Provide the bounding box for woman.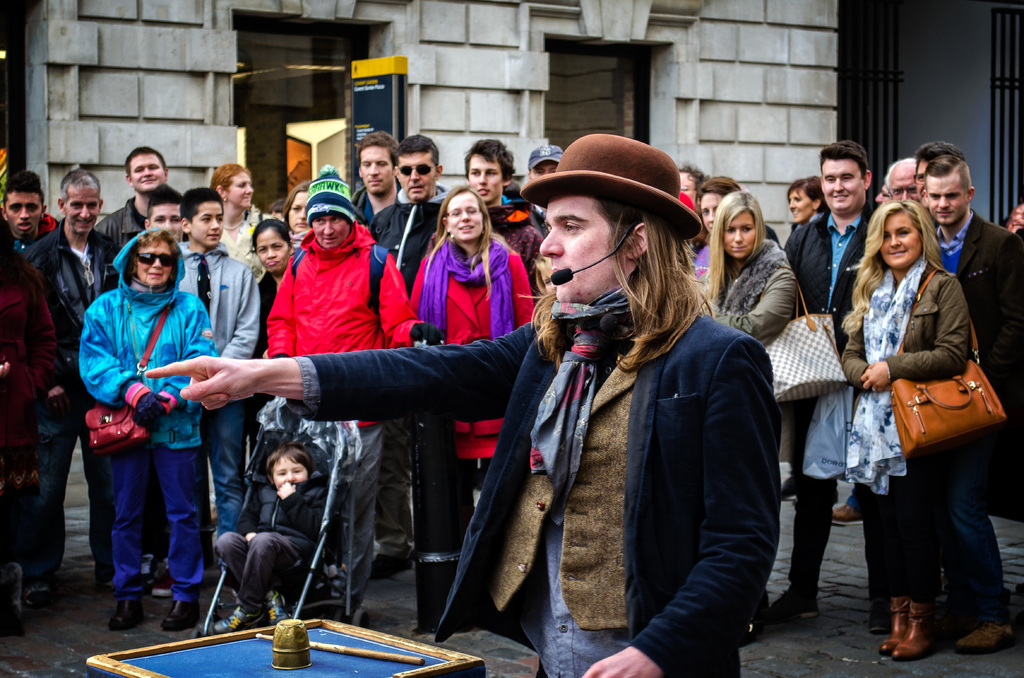
<box>248,217,298,448</box>.
